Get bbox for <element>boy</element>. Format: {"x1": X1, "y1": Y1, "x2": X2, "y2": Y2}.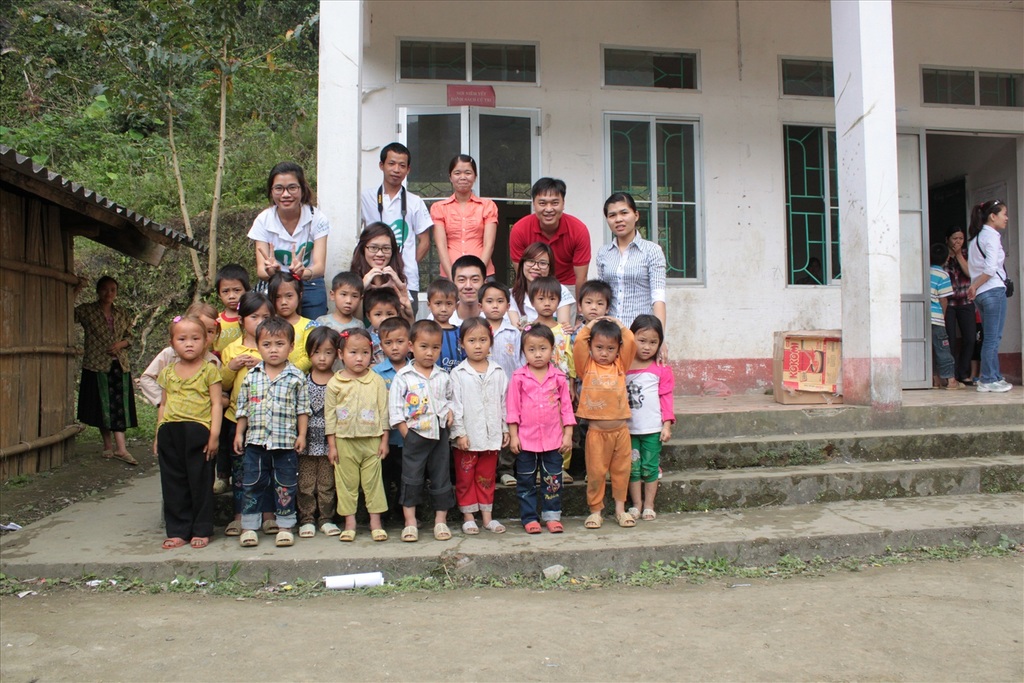
{"x1": 364, "y1": 286, "x2": 401, "y2": 370}.
